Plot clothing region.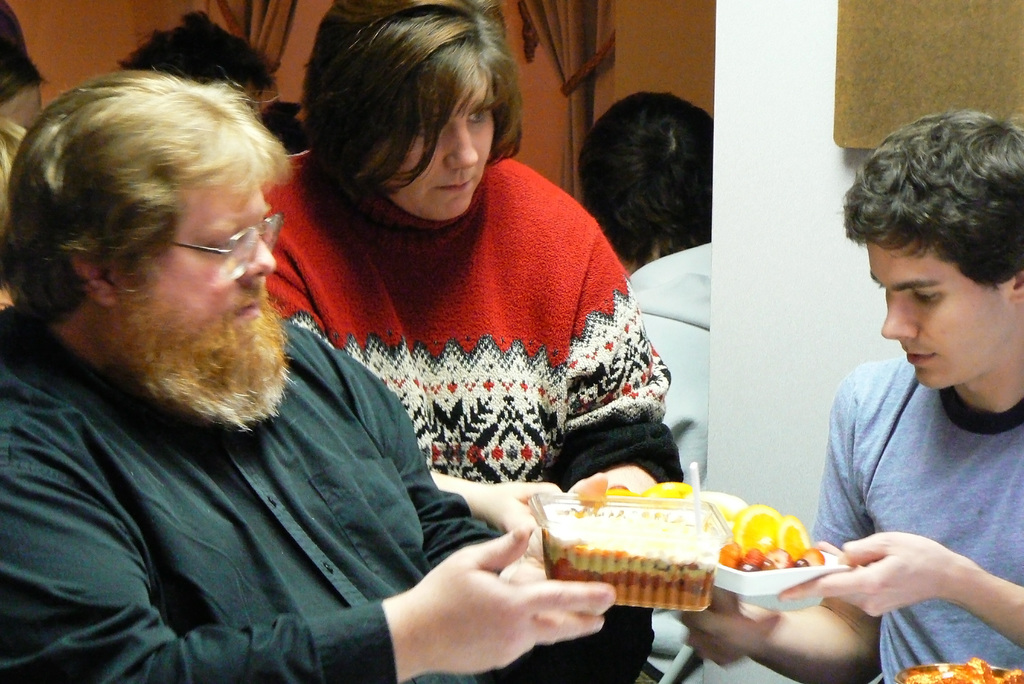
Plotted at bbox=(806, 341, 1023, 683).
